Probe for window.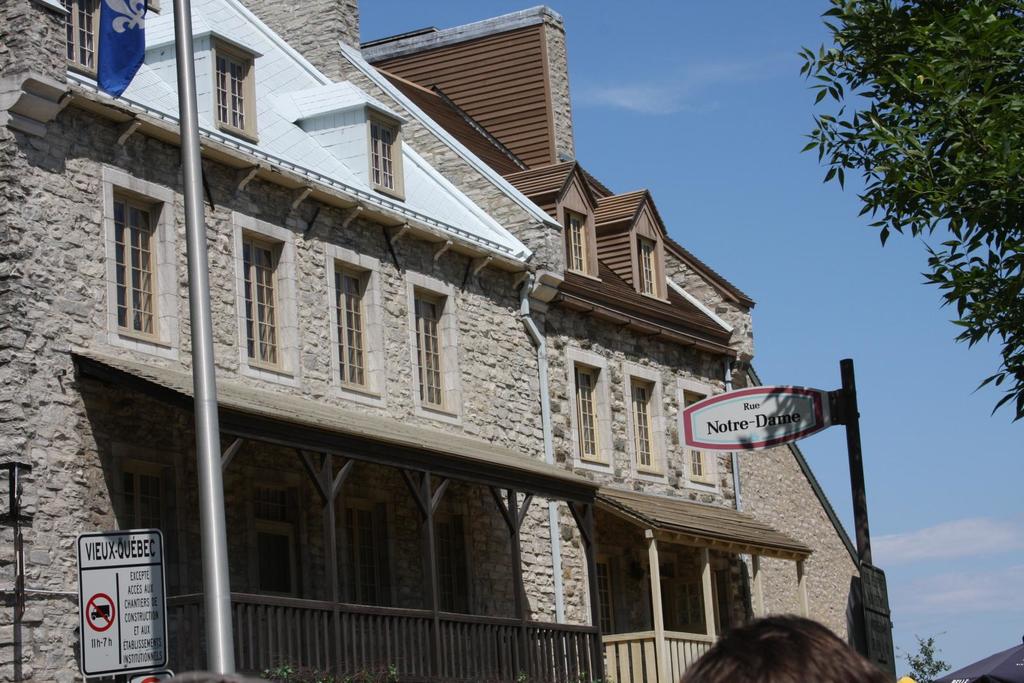
Probe result: <bbox>209, 35, 262, 143</bbox>.
